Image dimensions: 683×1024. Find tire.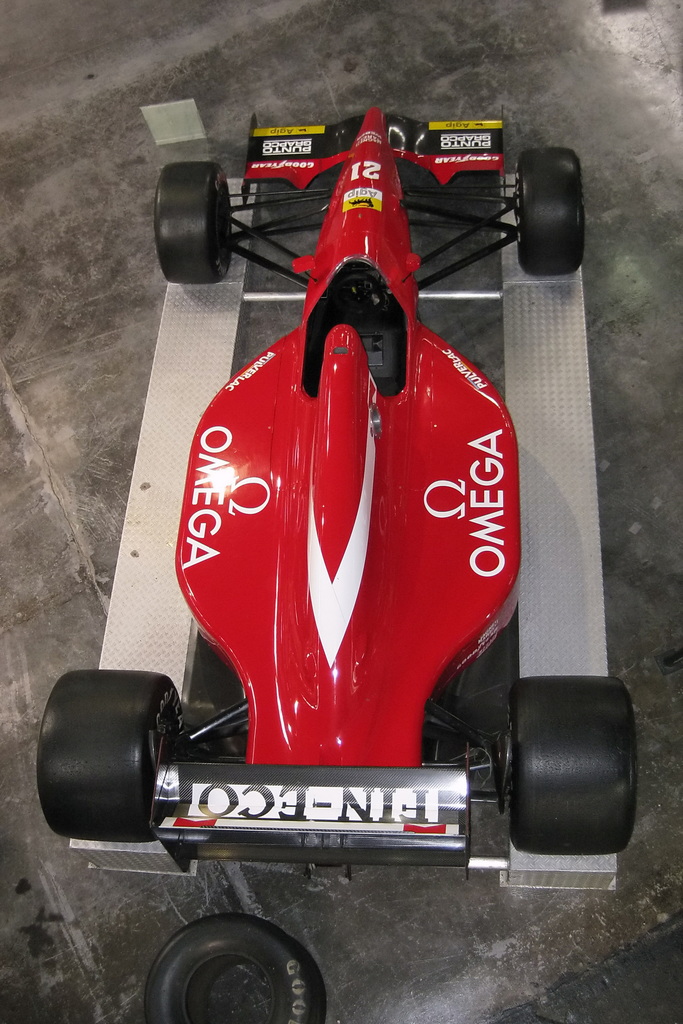
<box>40,659,177,874</box>.
